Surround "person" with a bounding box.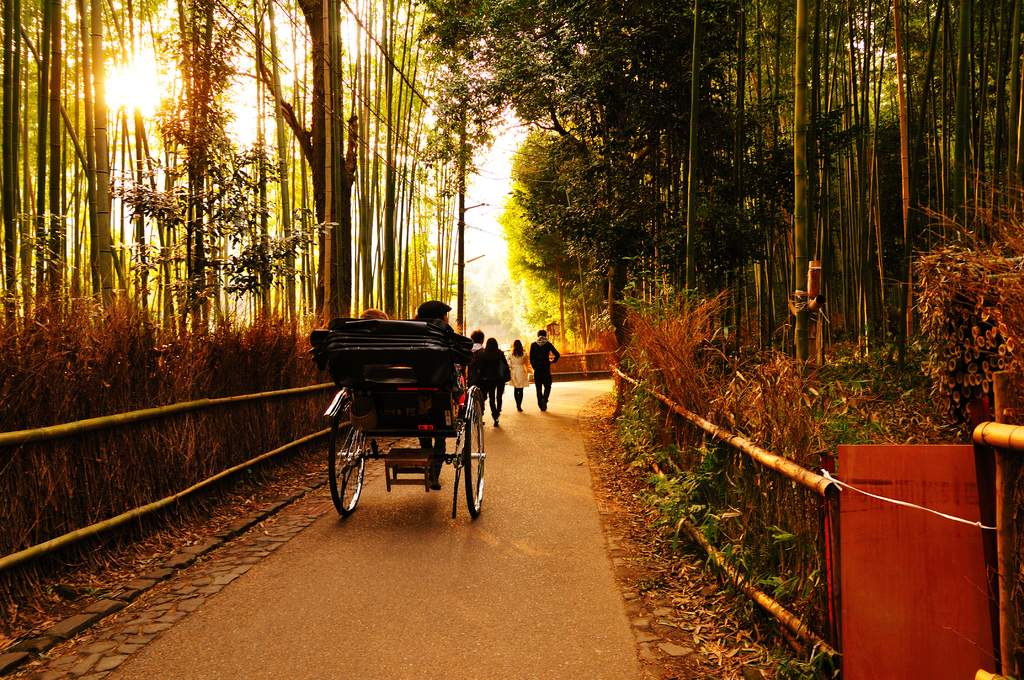
<region>481, 335, 510, 429</region>.
